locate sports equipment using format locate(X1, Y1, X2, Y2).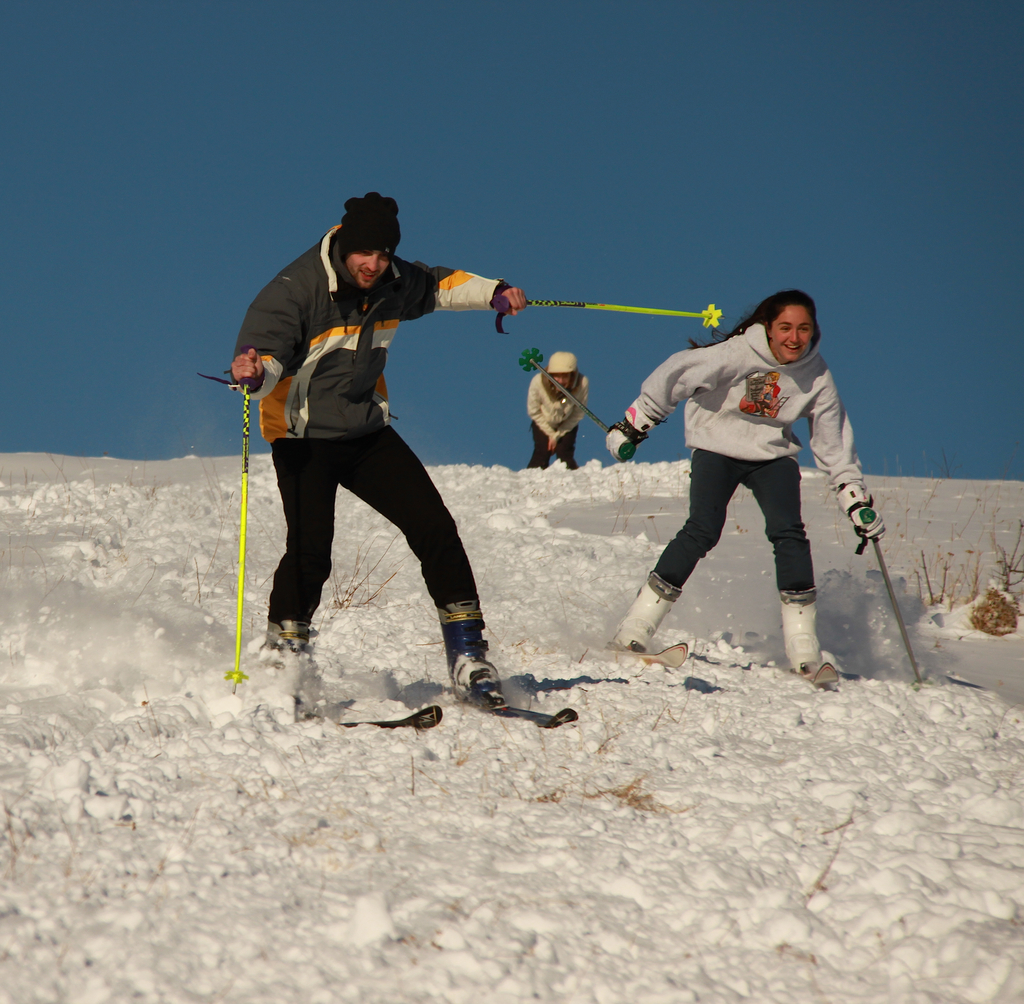
locate(442, 649, 504, 717).
